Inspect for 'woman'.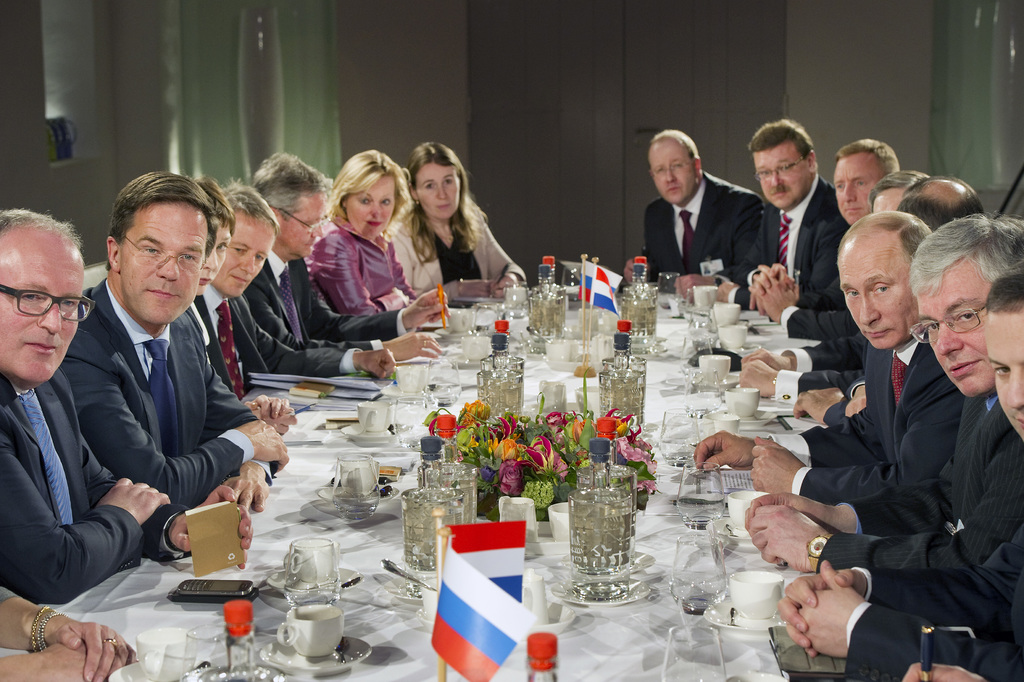
Inspection: [x1=394, y1=153, x2=523, y2=305].
